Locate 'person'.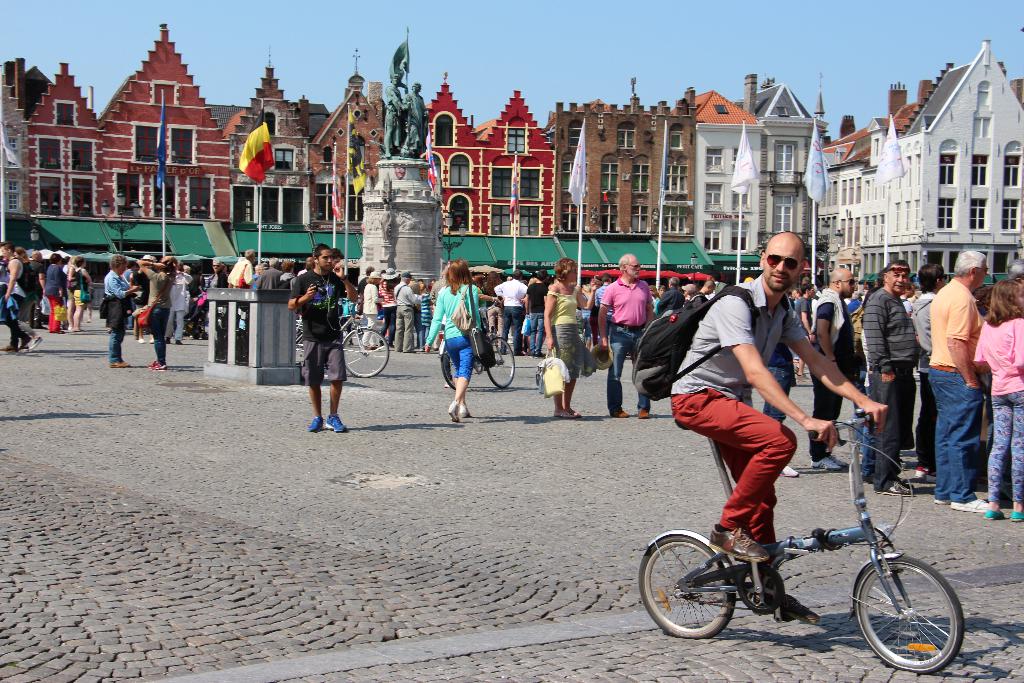
Bounding box: region(927, 255, 996, 513).
